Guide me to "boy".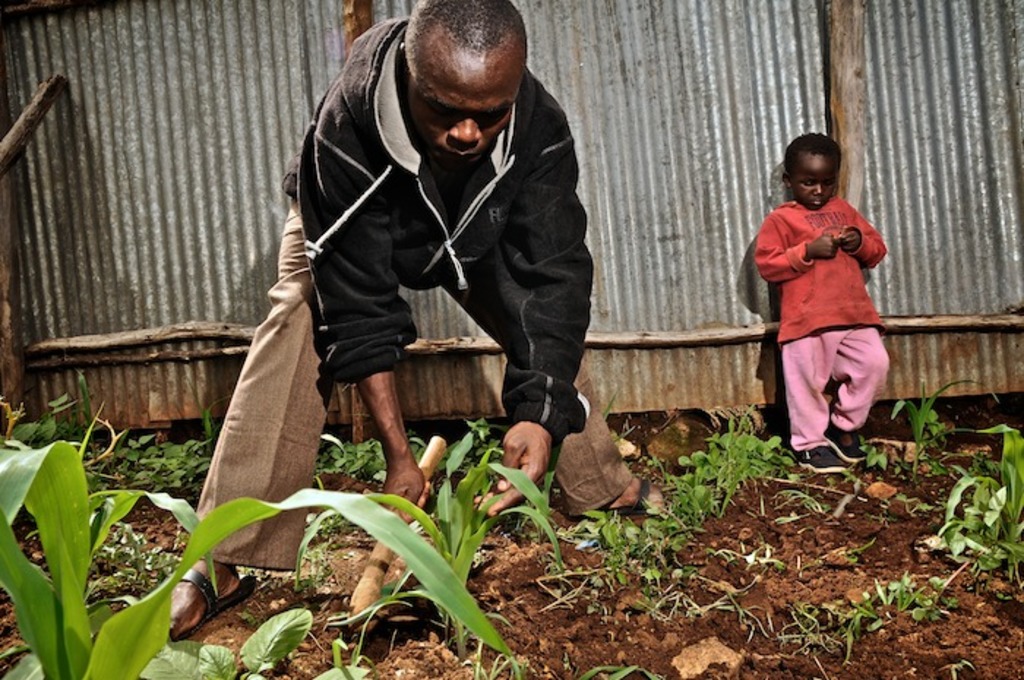
Guidance: box=[752, 129, 888, 474].
